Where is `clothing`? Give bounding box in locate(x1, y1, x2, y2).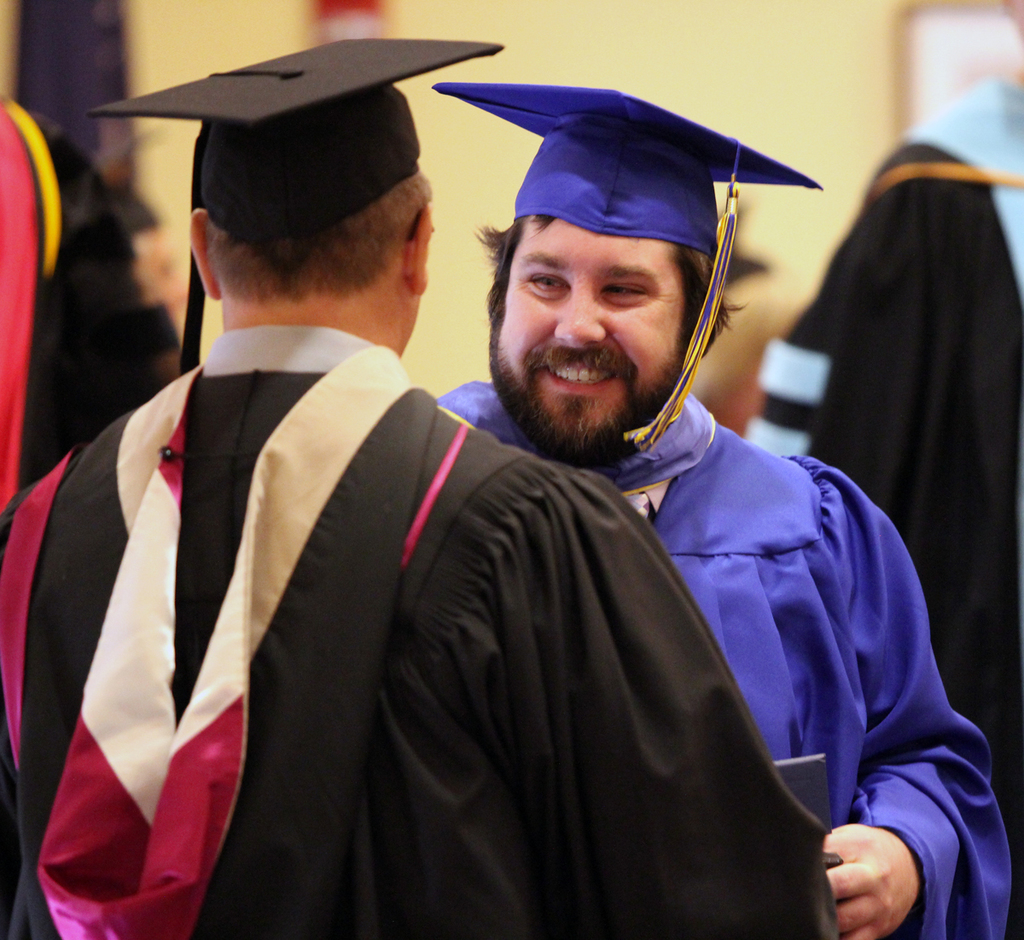
locate(437, 398, 1018, 939).
